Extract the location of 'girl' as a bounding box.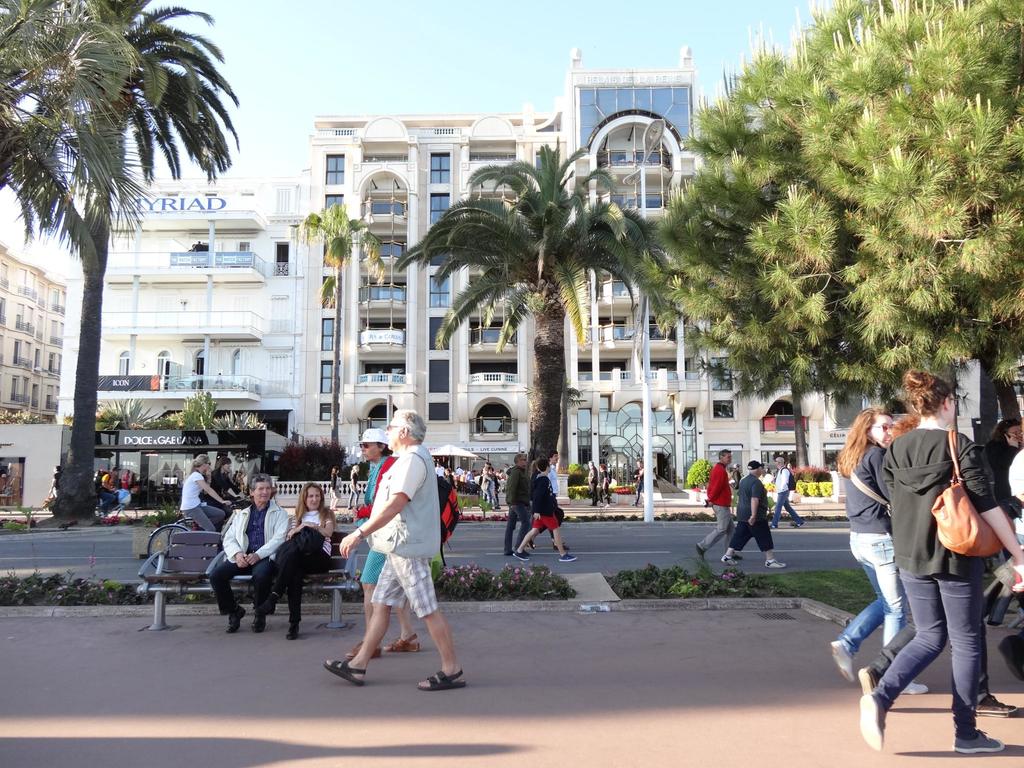
831:407:928:694.
